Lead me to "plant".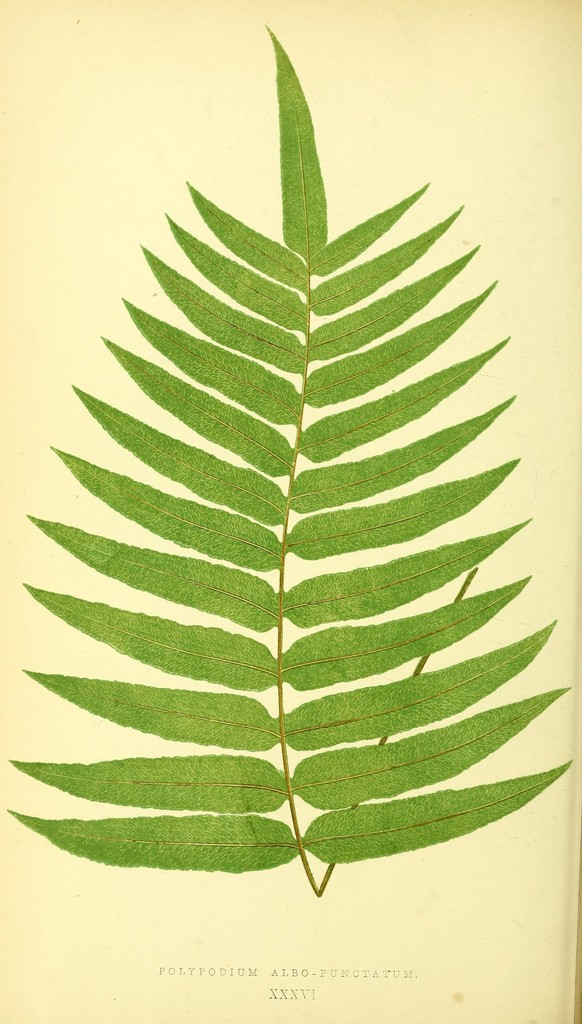
Lead to x1=7 y1=27 x2=574 y2=908.
